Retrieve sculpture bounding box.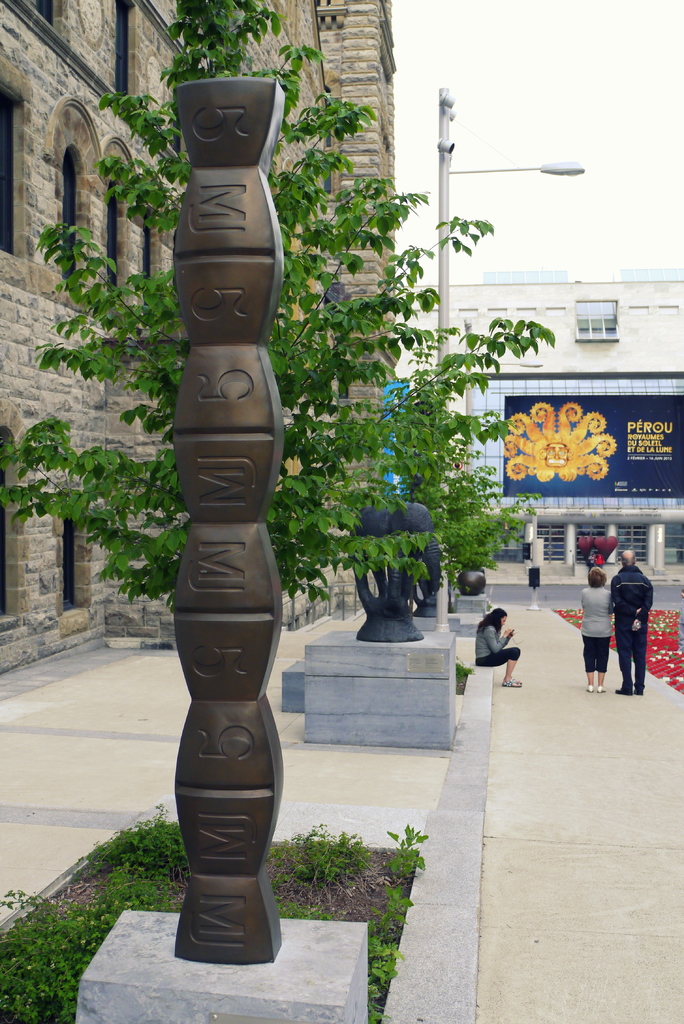
Bounding box: BBox(339, 502, 448, 642).
